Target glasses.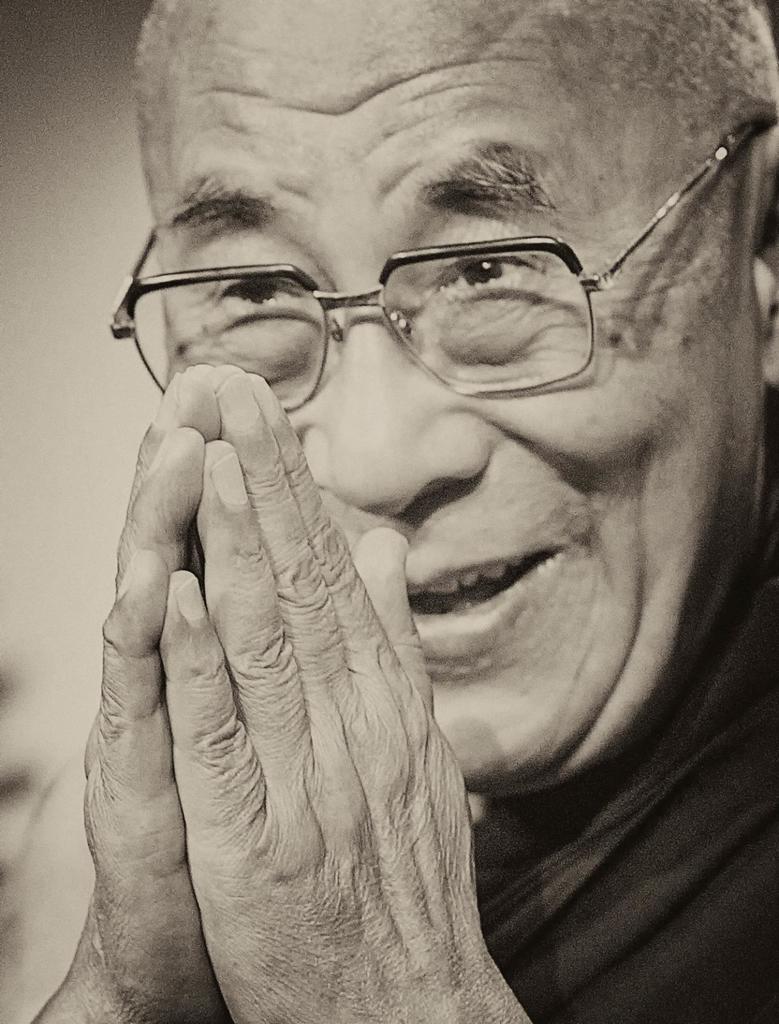
Target region: left=106, top=111, right=776, bottom=414.
